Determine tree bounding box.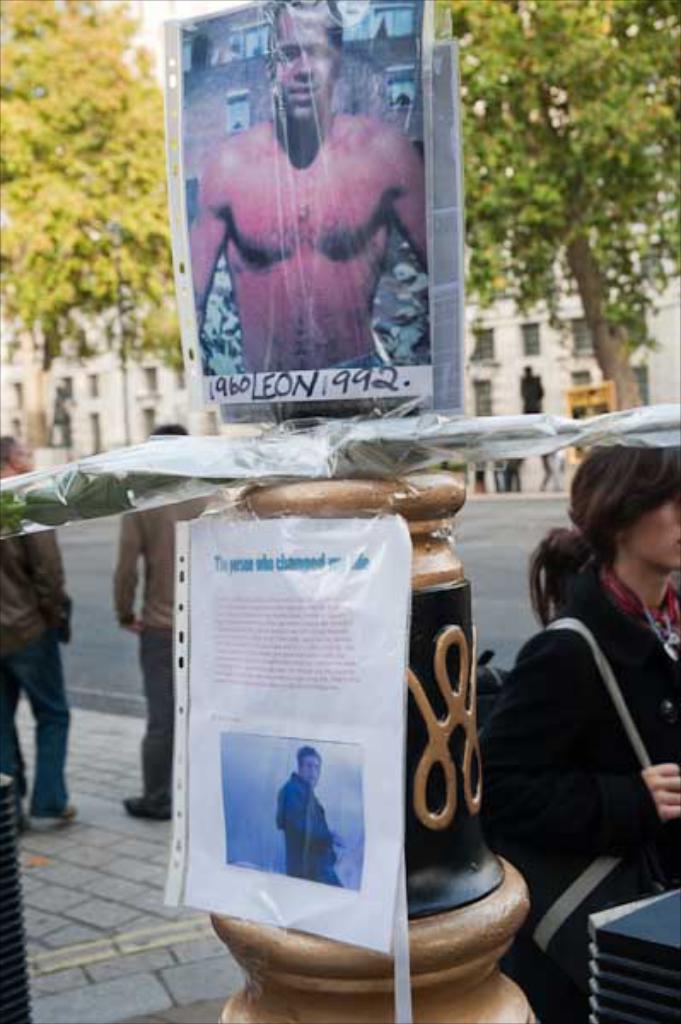
Determined: <box>435,3,671,418</box>.
